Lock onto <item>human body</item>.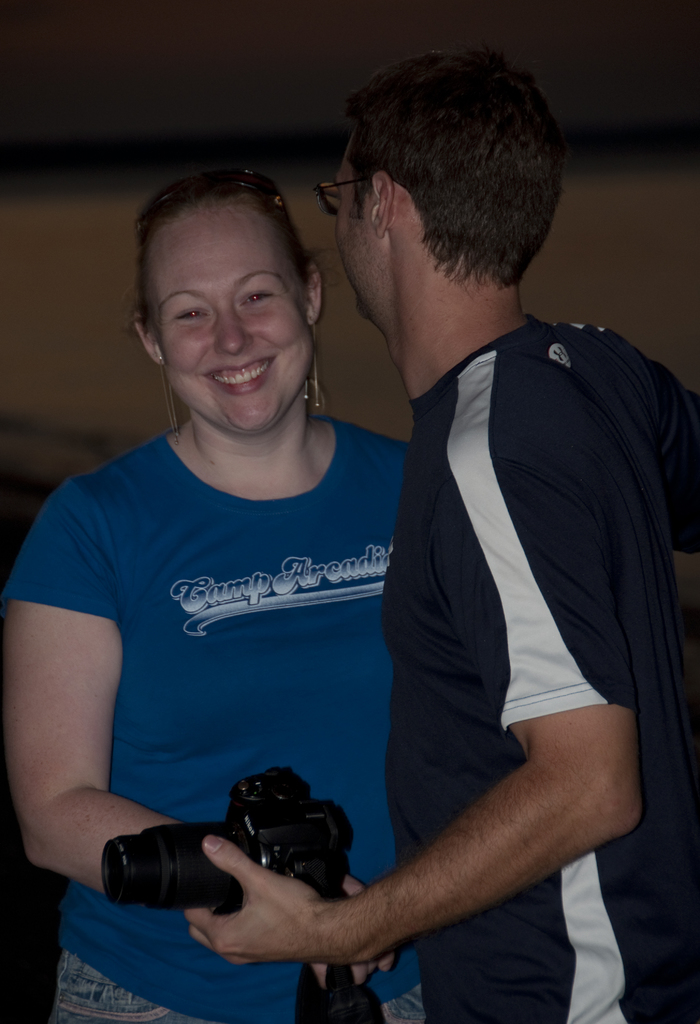
Locked: select_region(184, 45, 699, 1021).
